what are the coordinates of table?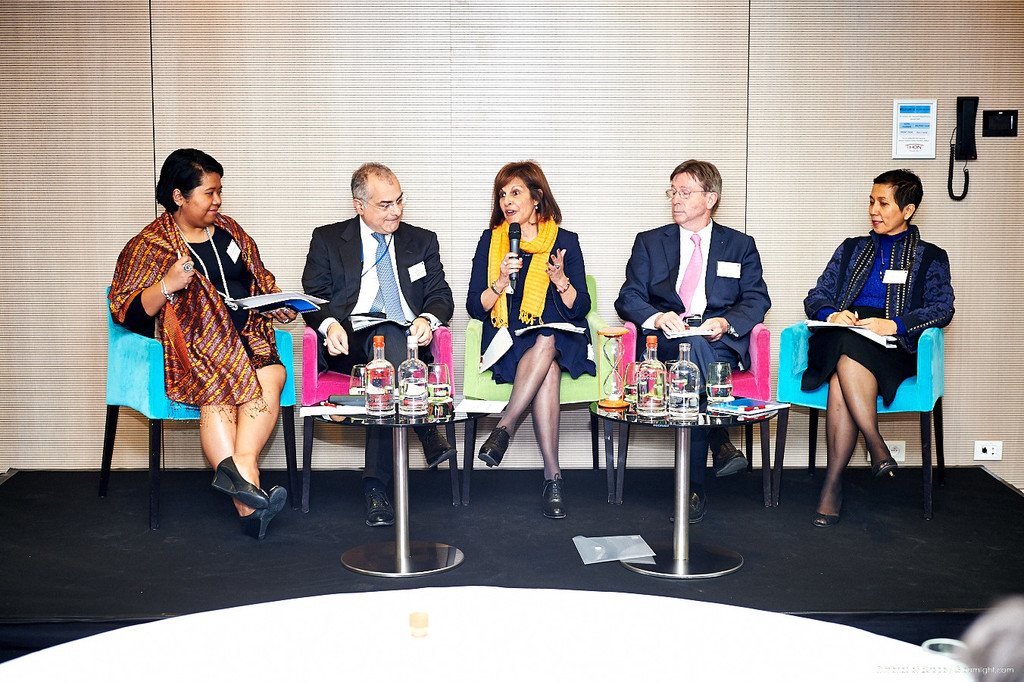
region(595, 393, 782, 573).
